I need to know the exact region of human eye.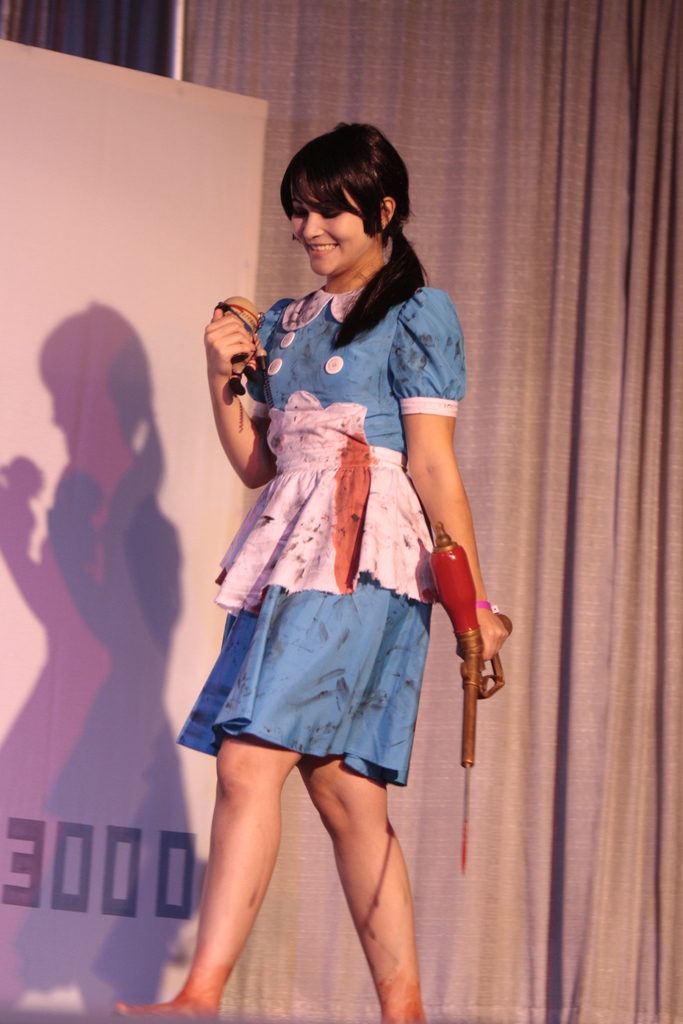
Region: bbox=(318, 207, 343, 219).
